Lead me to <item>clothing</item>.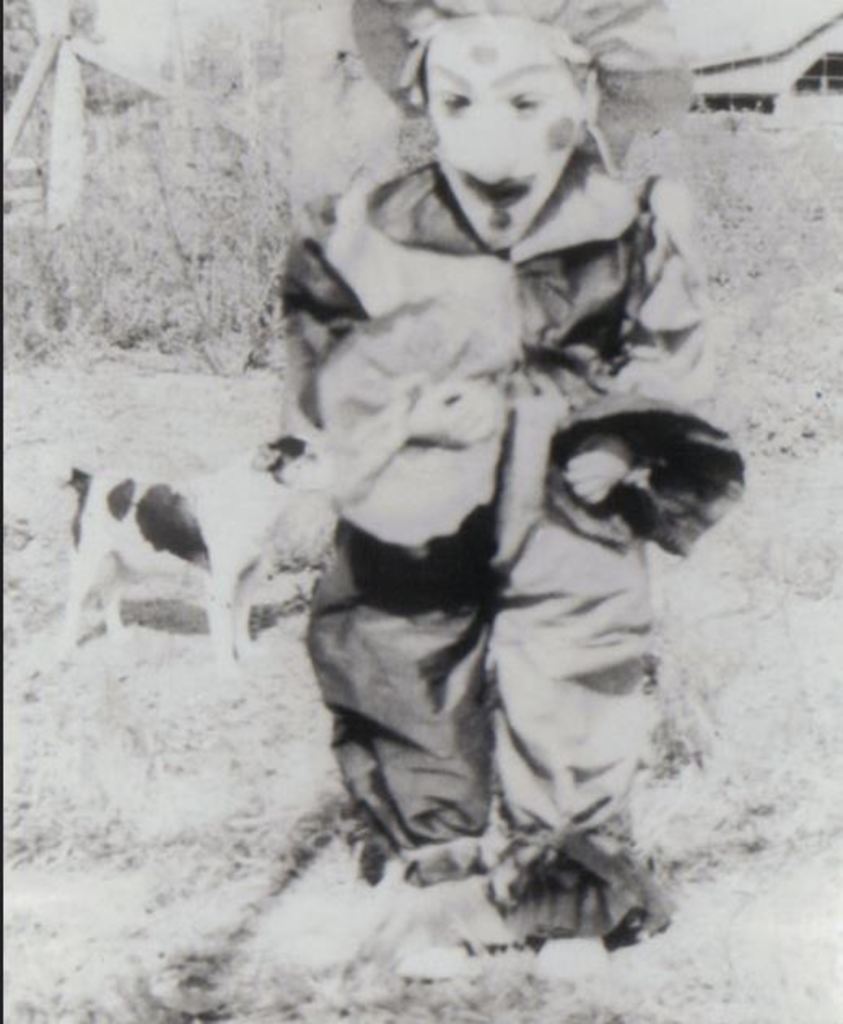
Lead to {"x1": 260, "y1": 143, "x2": 731, "y2": 972}.
